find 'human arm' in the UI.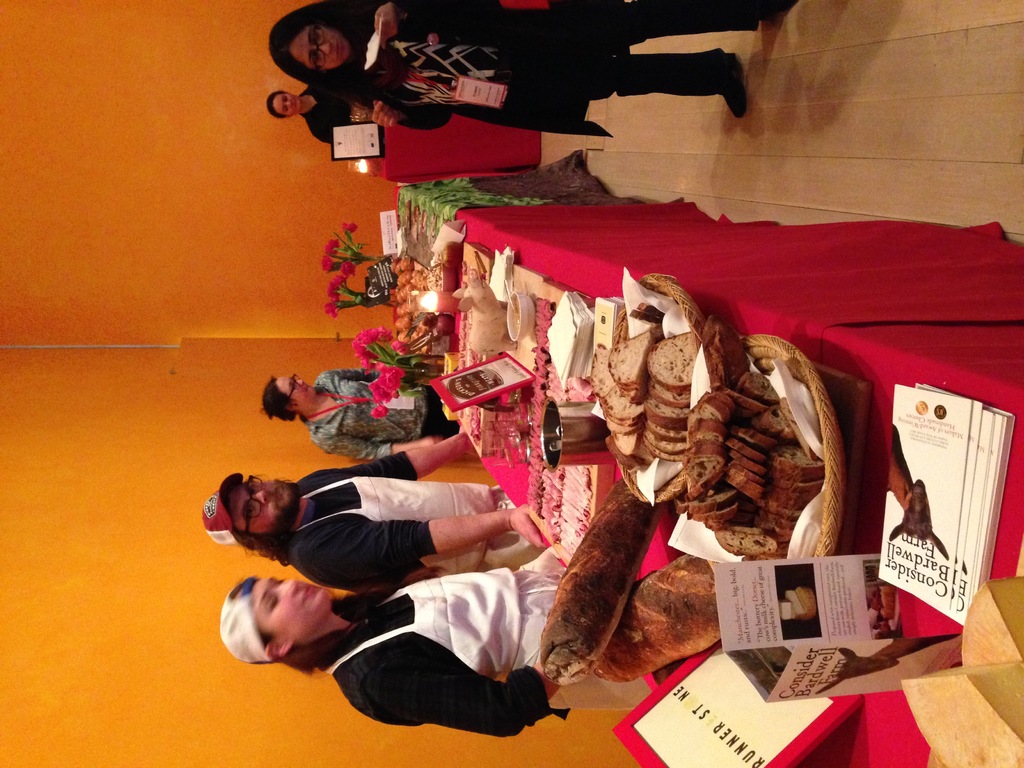
UI element at <region>371, 100, 456, 131</region>.
